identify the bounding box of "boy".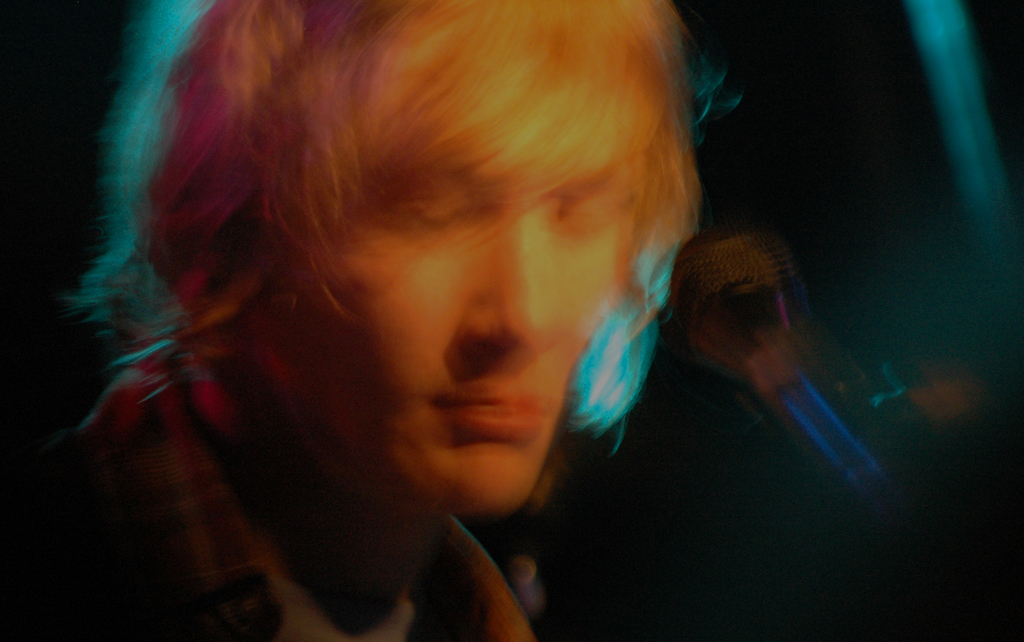
<box>0,4,698,641</box>.
